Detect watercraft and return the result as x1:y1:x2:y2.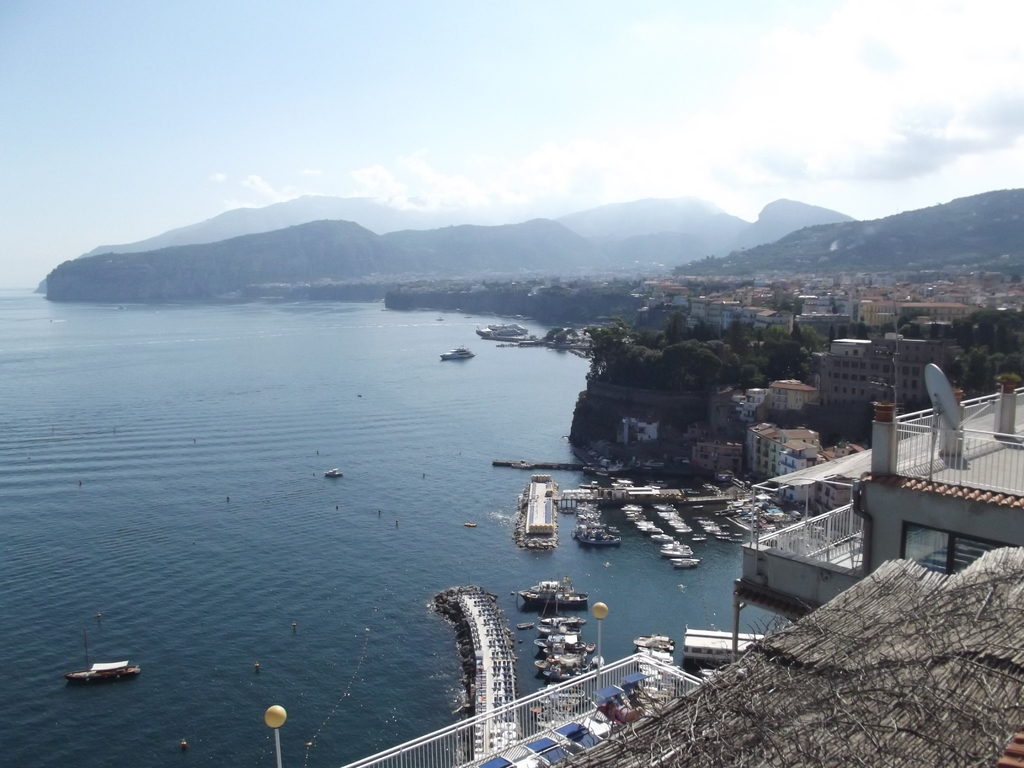
631:511:650:520.
